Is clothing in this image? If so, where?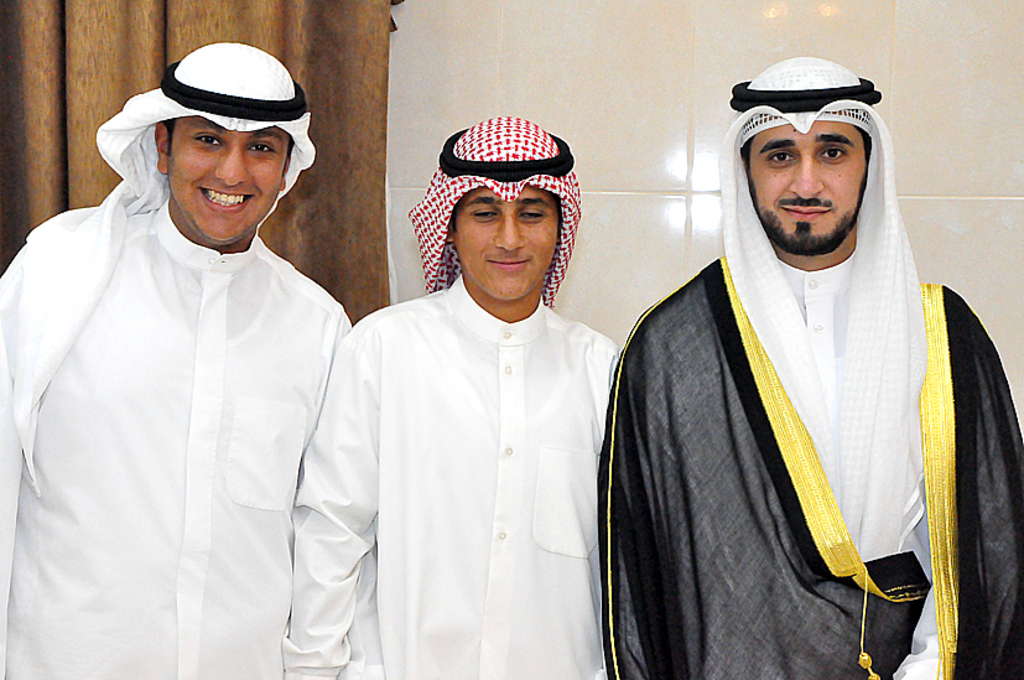
Yes, at <bbox>280, 119, 612, 679</bbox>.
